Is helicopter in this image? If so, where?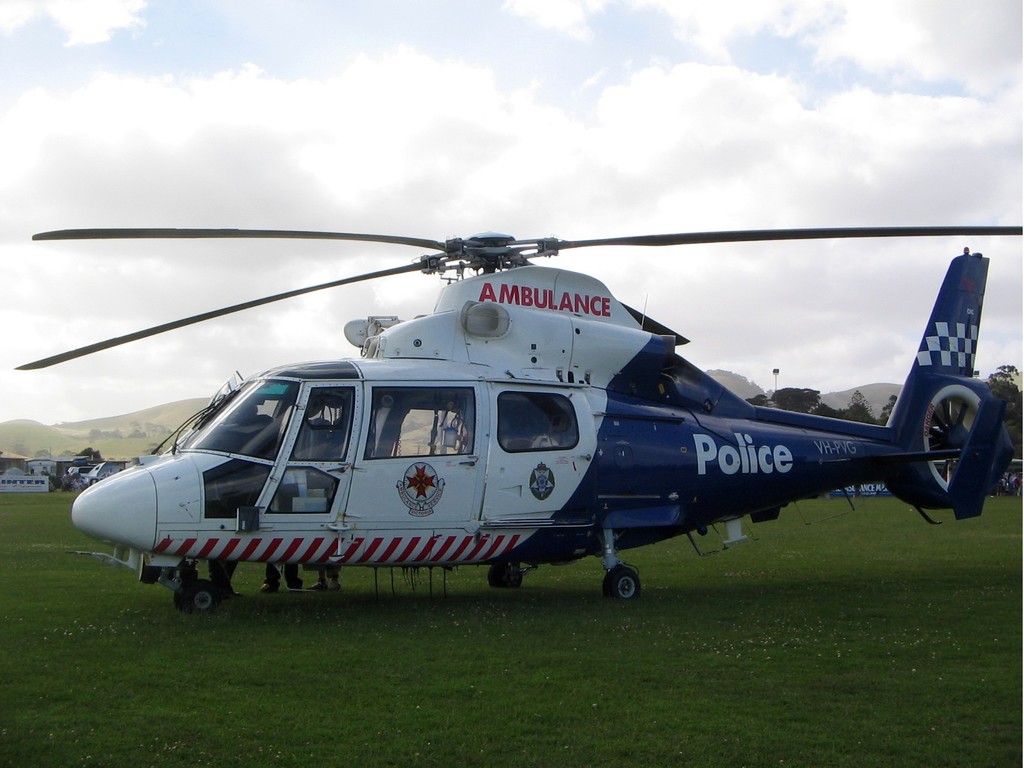
Yes, at left=17, top=228, right=1023, bottom=623.
